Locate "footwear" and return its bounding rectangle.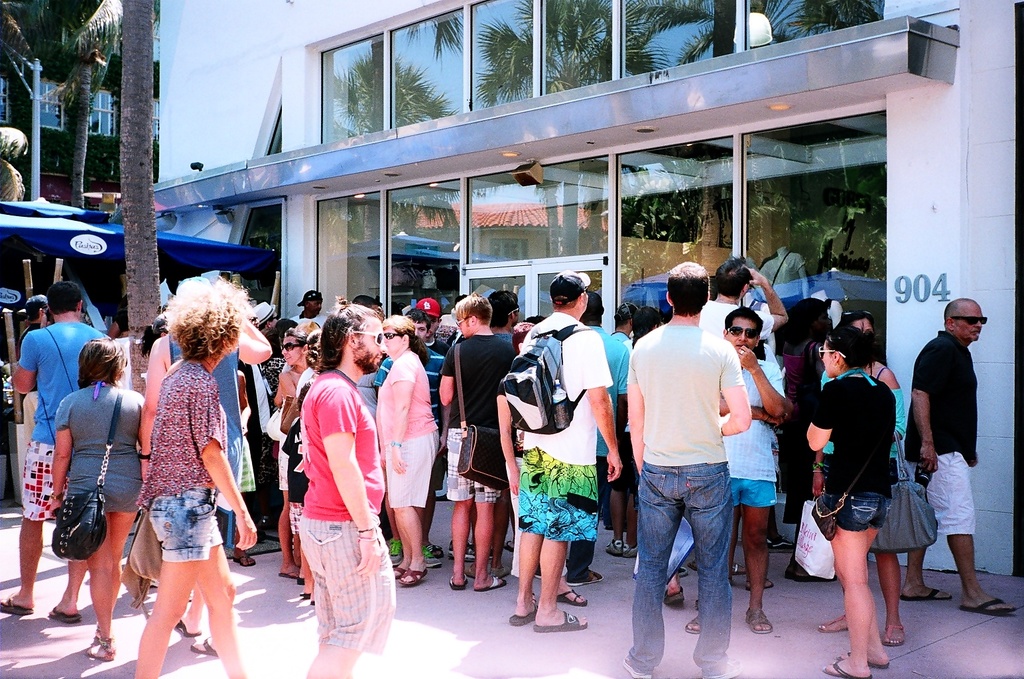
<region>425, 543, 444, 562</region>.
